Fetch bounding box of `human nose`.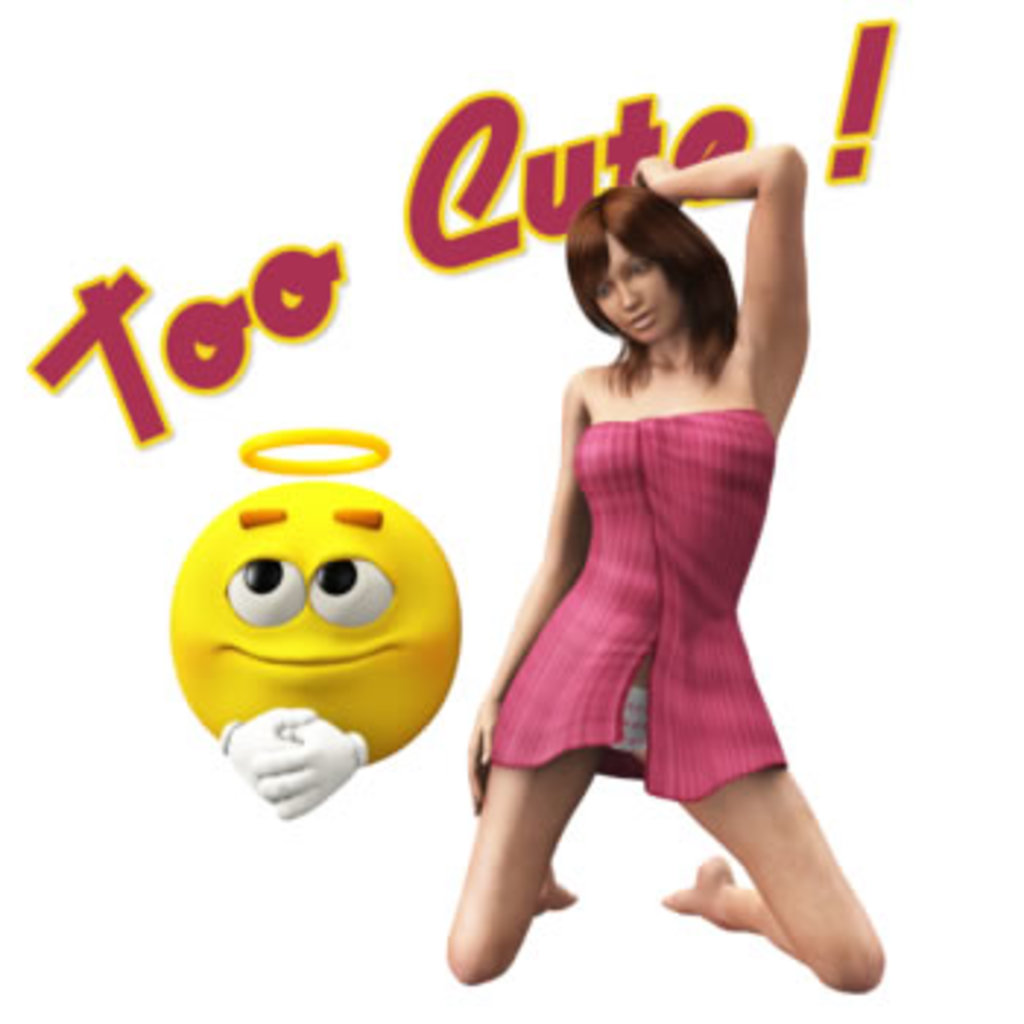
Bbox: (x1=617, y1=284, x2=641, y2=307).
